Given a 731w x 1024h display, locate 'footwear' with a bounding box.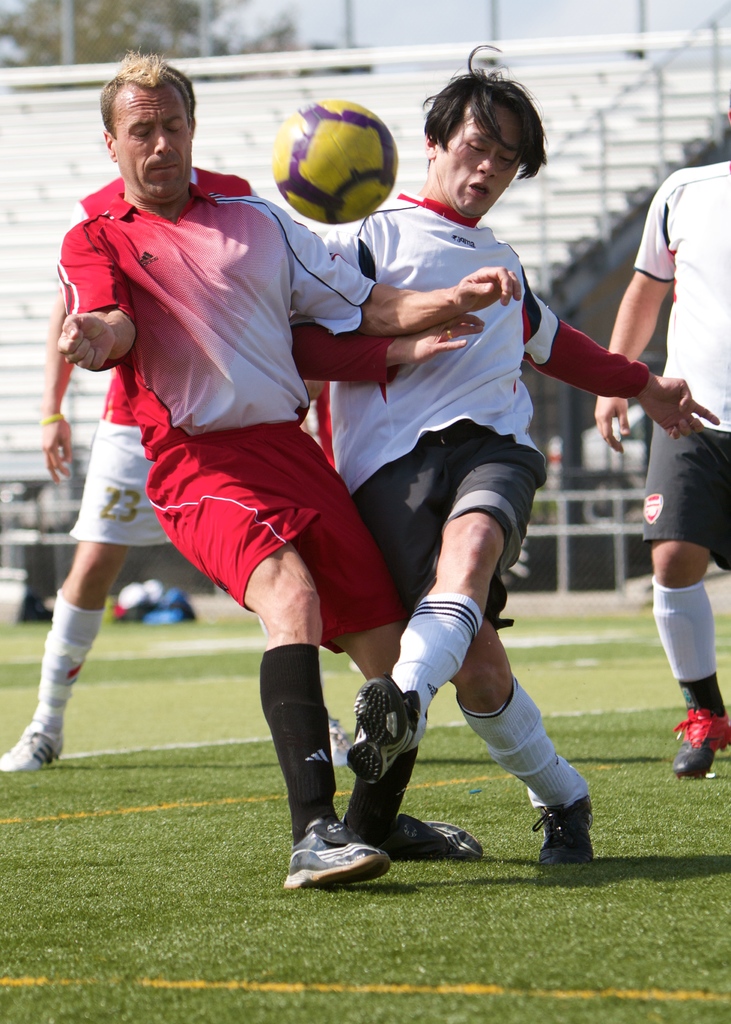
Located: bbox=[520, 791, 598, 874].
